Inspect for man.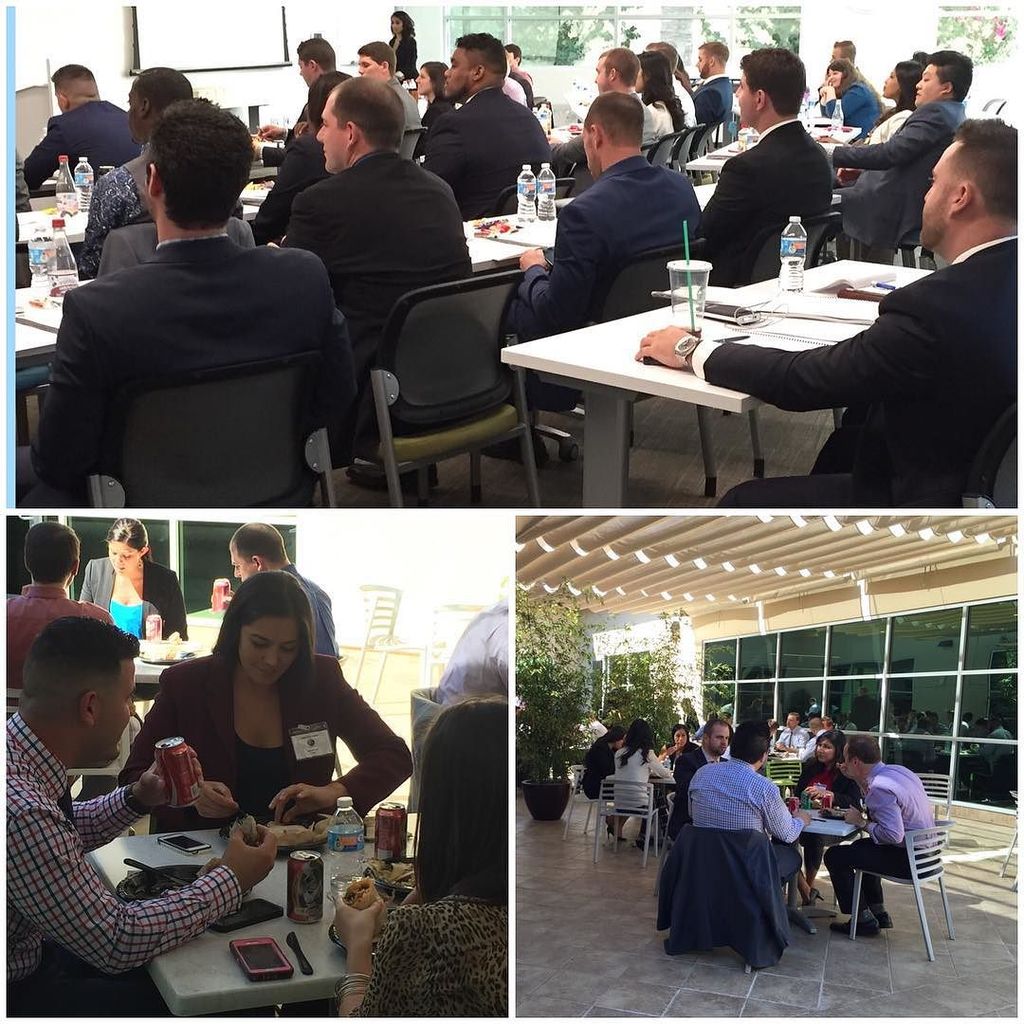
Inspection: x1=827, y1=51, x2=982, y2=256.
